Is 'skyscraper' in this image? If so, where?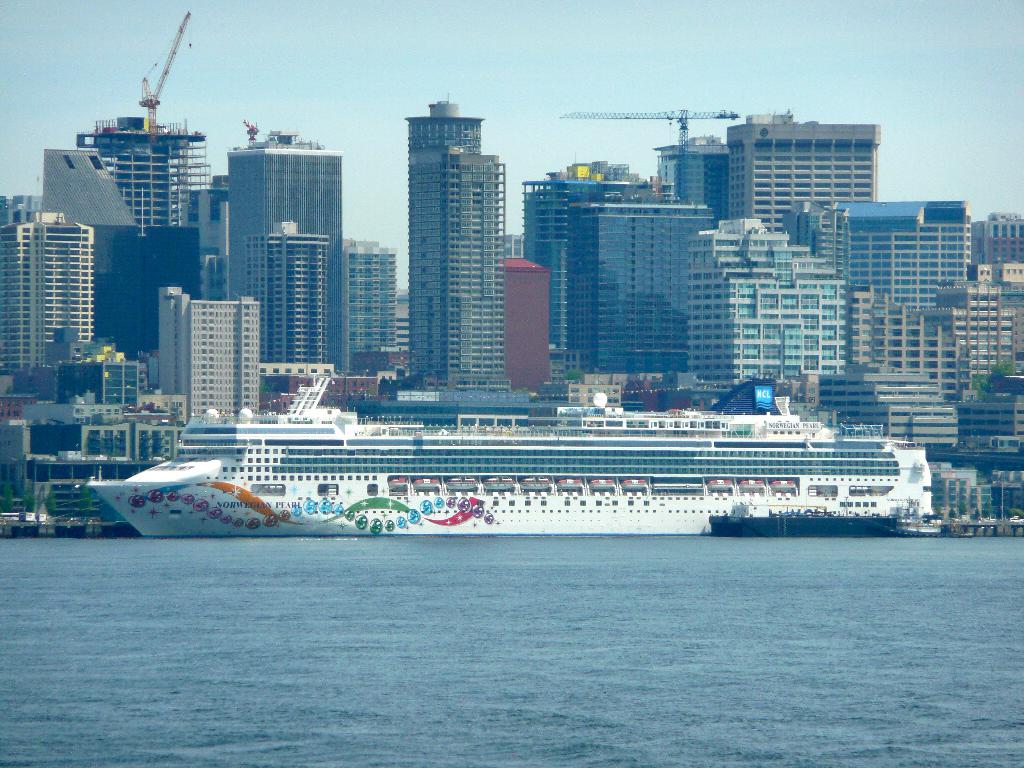
Yes, at locate(834, 198, 970, 285).
